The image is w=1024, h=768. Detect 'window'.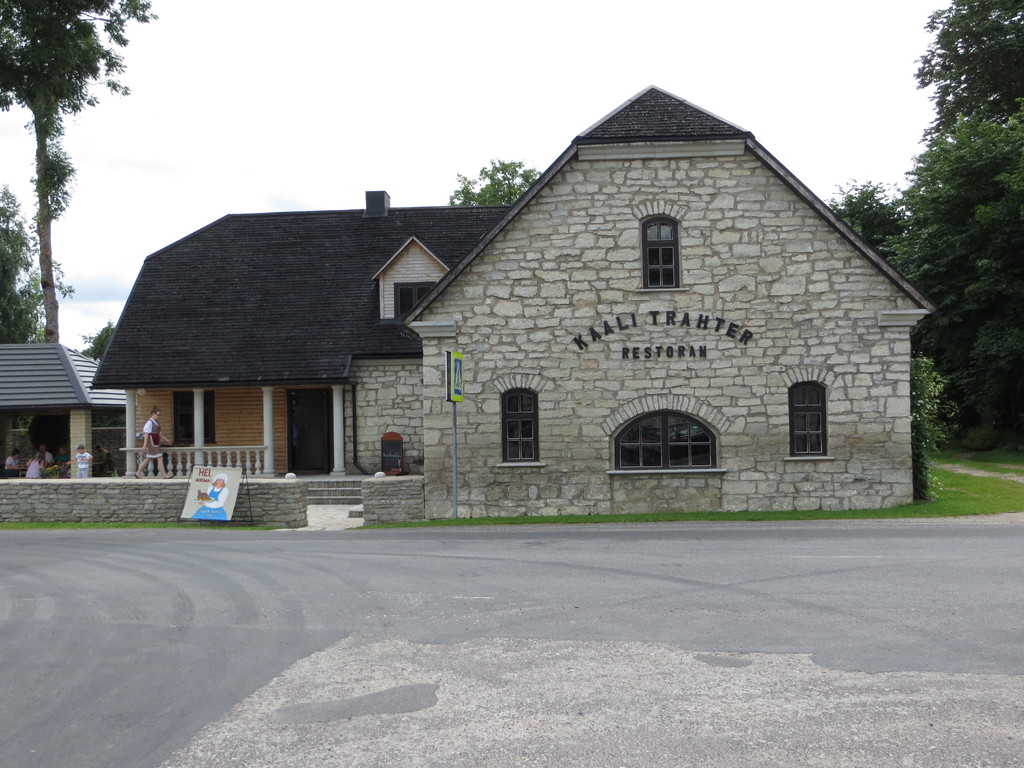
Detection: Rect(172, 387, 218, 450).
